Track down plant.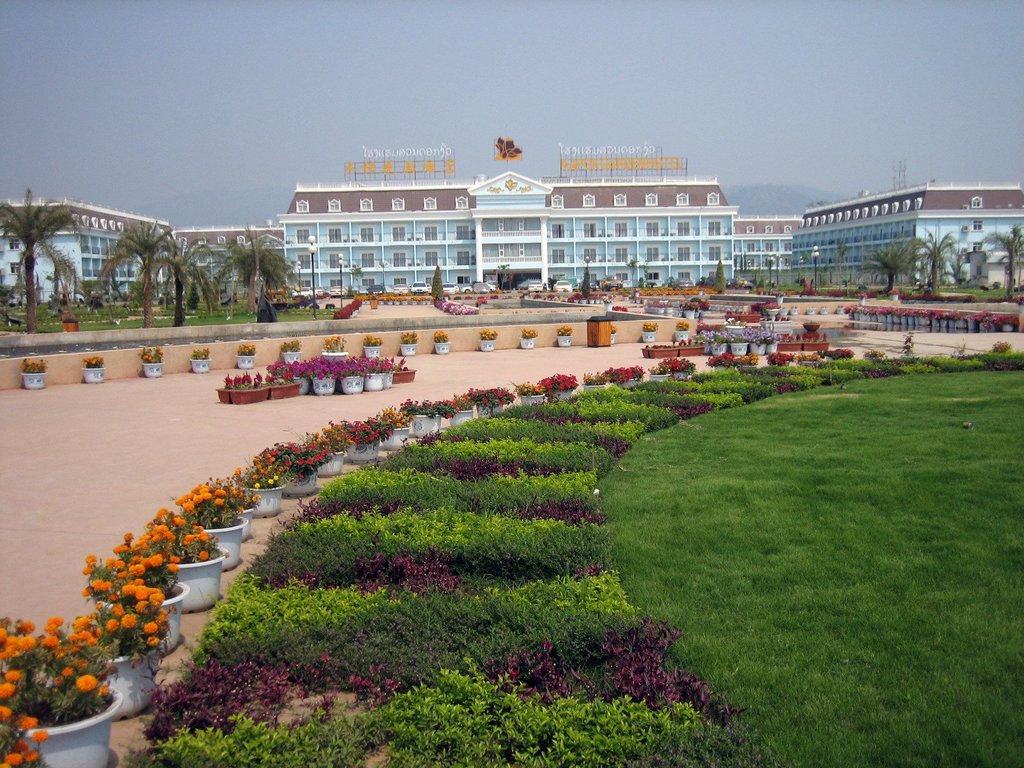
Tracked to [518,326,536,337].
